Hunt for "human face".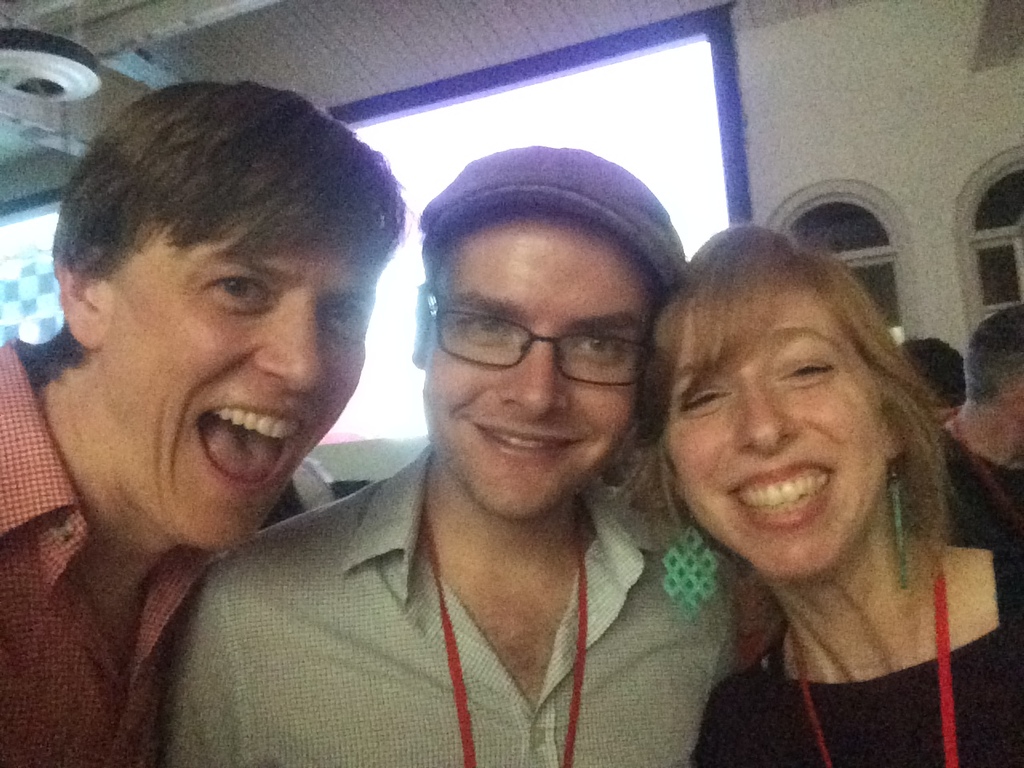
Hunted down at [426,214,650,522].
